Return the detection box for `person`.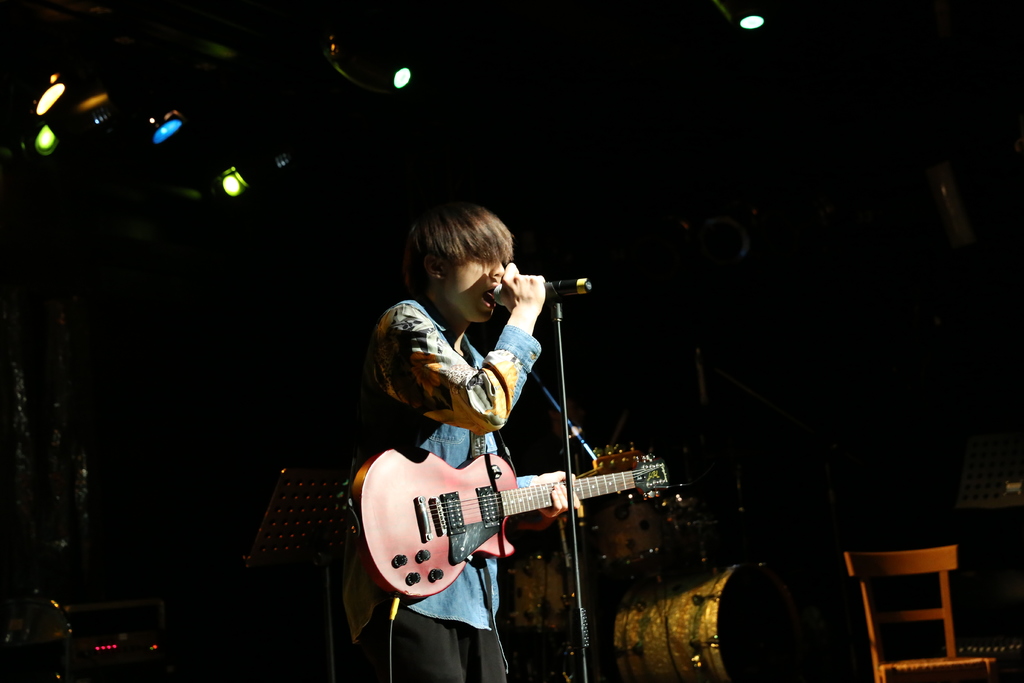
{"left": 329, "top": 209, "right": 596, "bottom": 682}.
